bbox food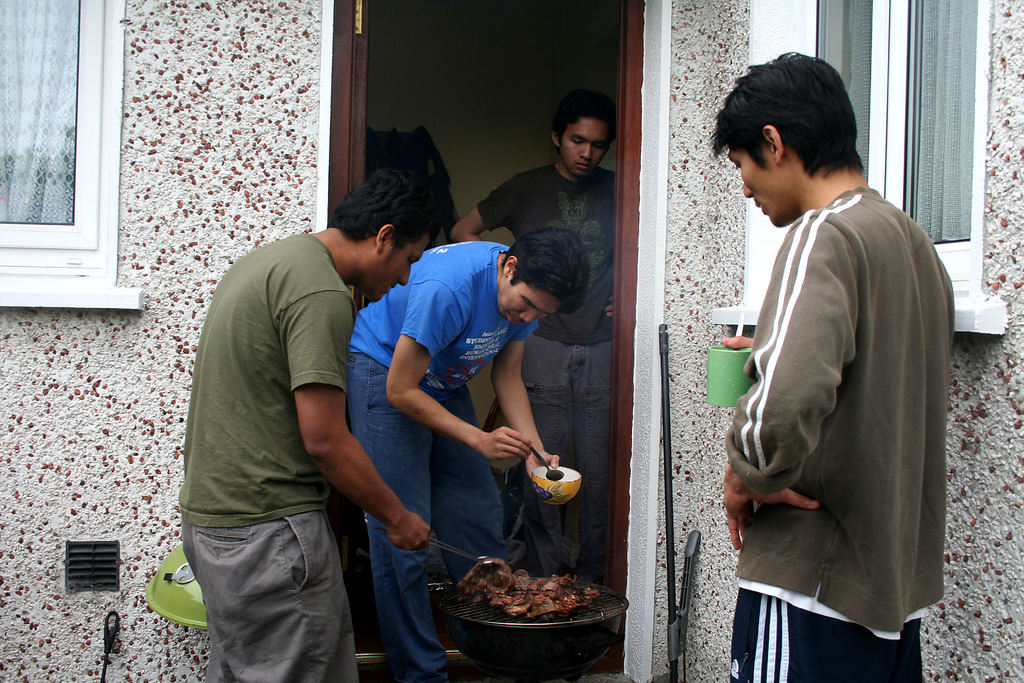
[left=436, top=571, right=618, bottom=649]
